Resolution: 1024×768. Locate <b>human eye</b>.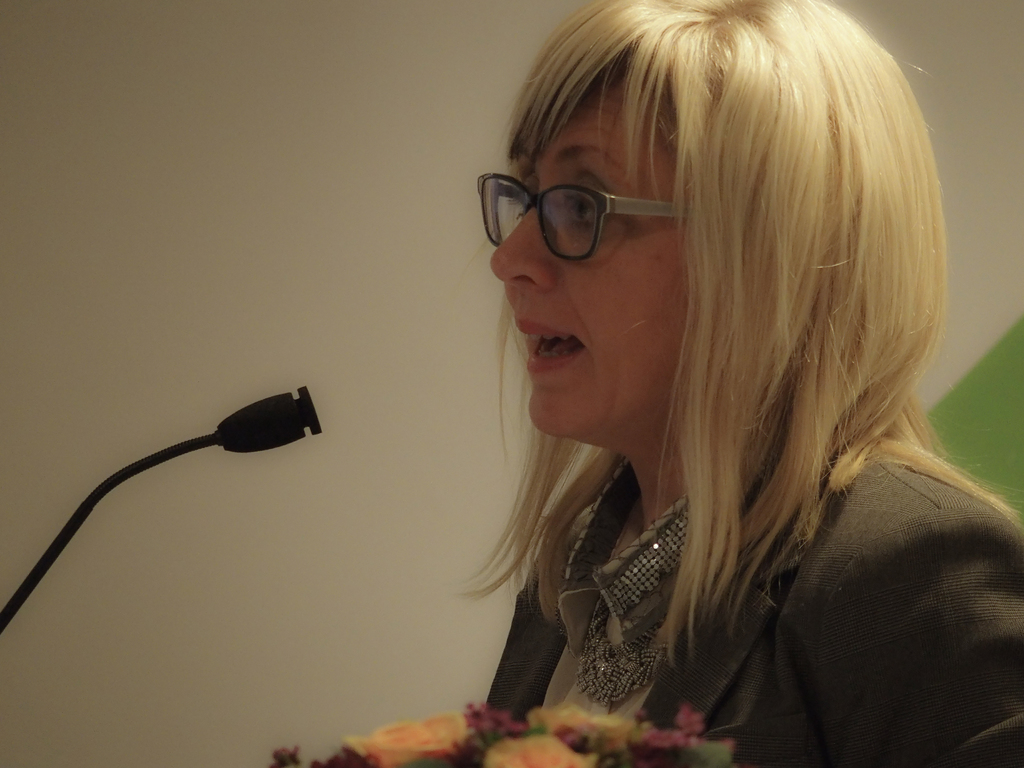
<box>501,173,541,222</box>.
